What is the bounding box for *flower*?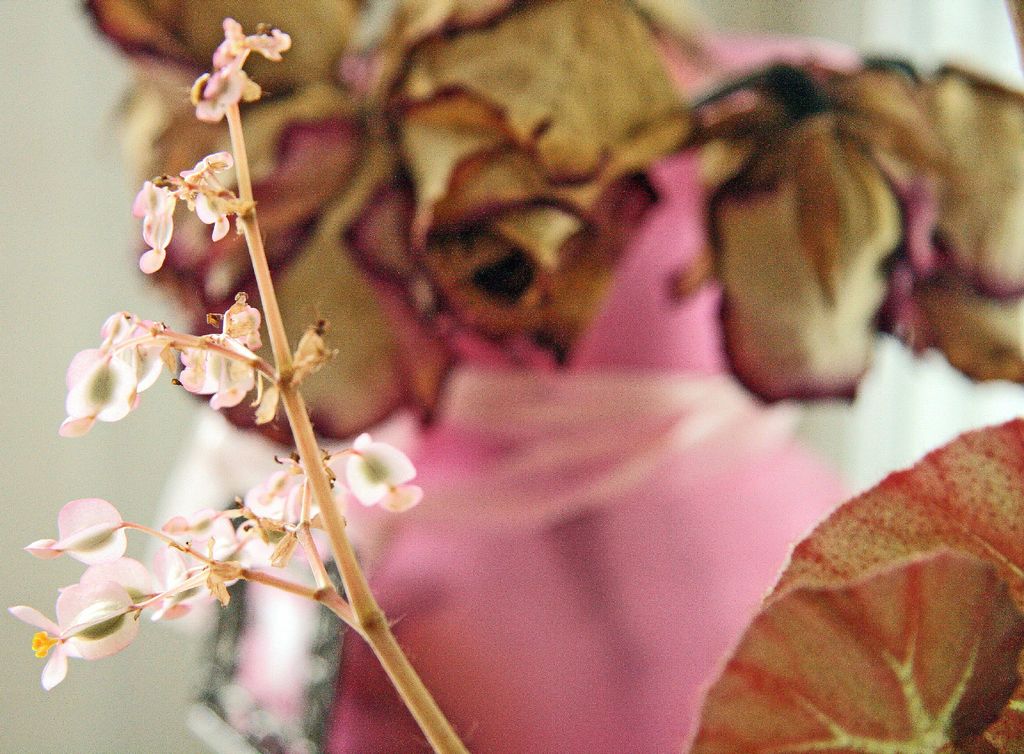
186/15/286/120.
